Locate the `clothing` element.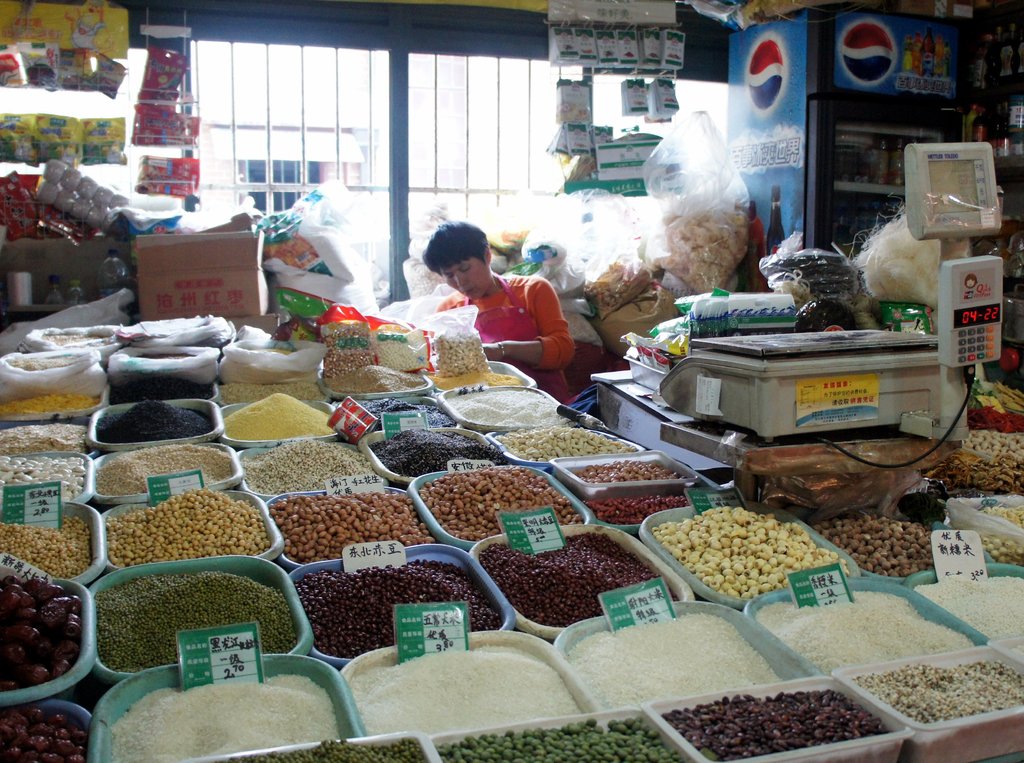
Element bbox: {"x1": 434, "y1": 273, "x2": 572, "y2": 406}.
